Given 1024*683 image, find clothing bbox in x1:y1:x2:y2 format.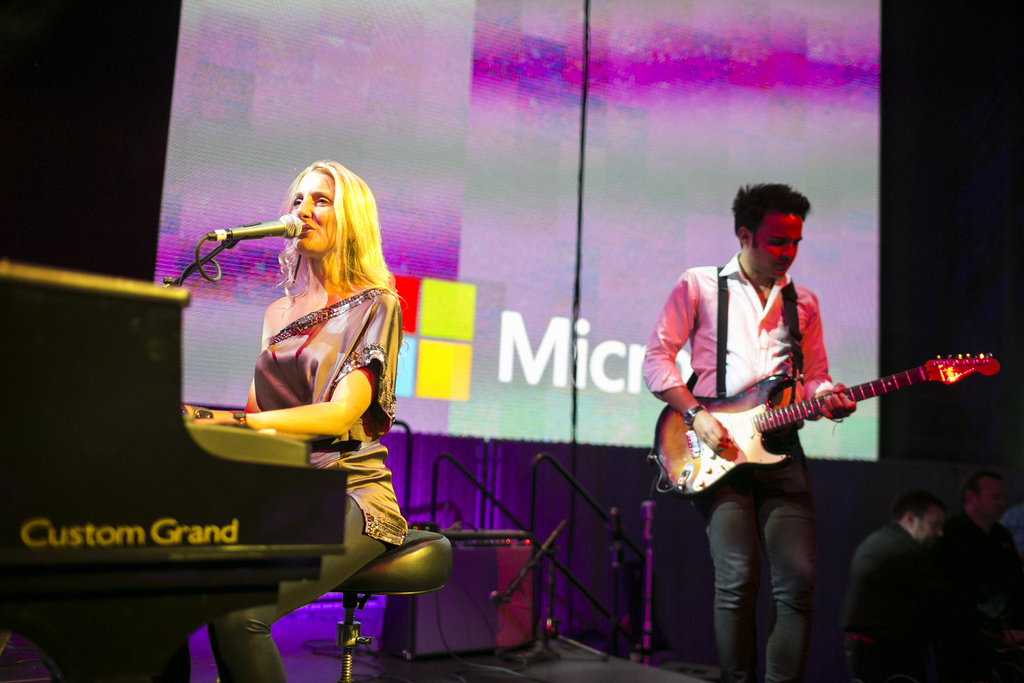
667:254:956:532.
